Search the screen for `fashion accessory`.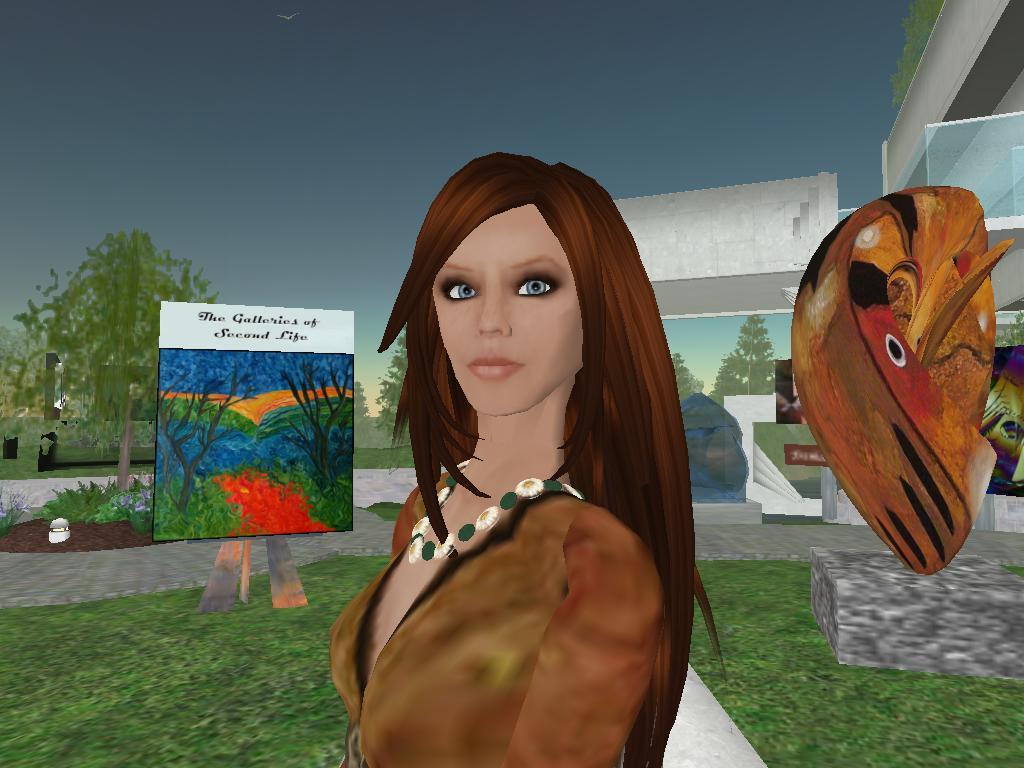
Found at (left=409, top=455, right=584, bottom=567).
